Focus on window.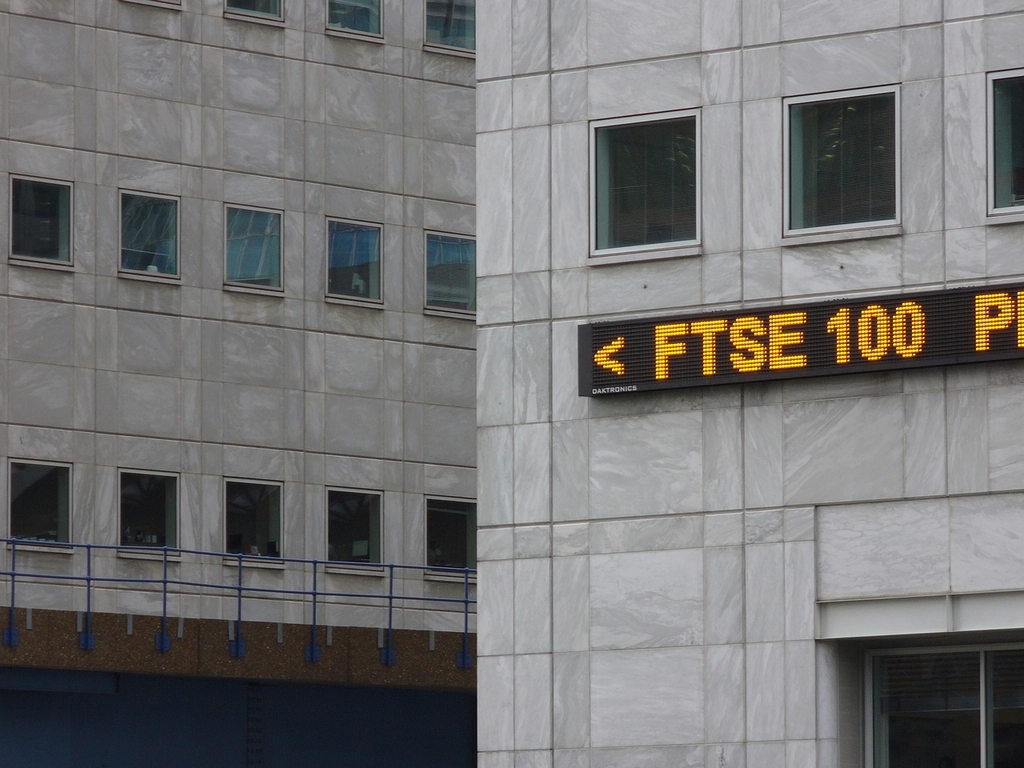
Focused at <region>326, 0, 383, 39</region>.
